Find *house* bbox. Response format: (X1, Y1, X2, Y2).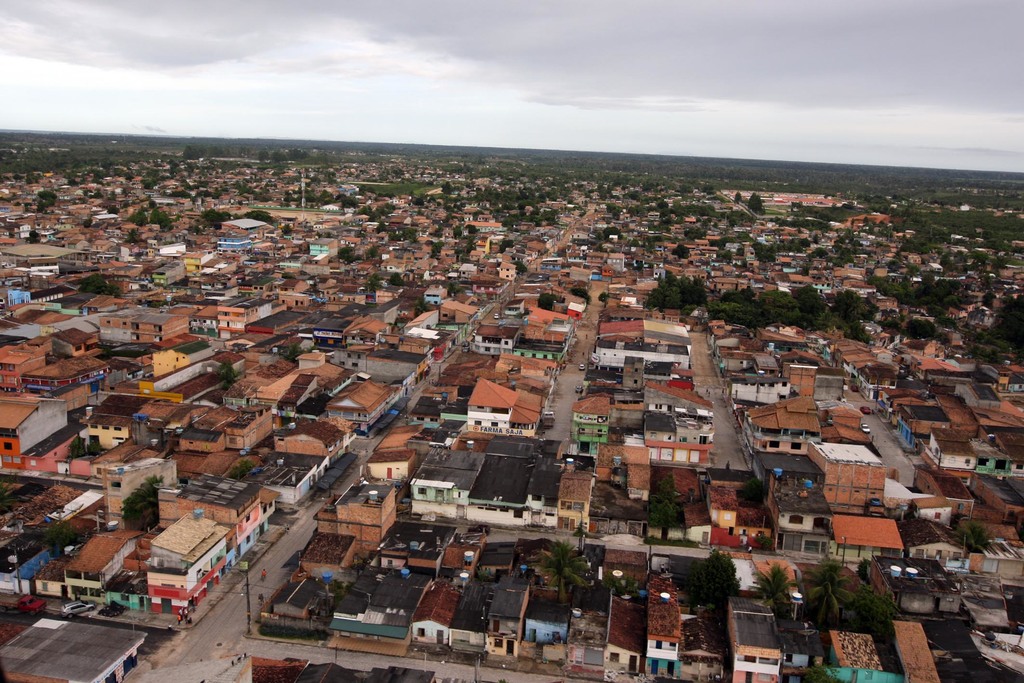
(451, 579, 490, 650).
